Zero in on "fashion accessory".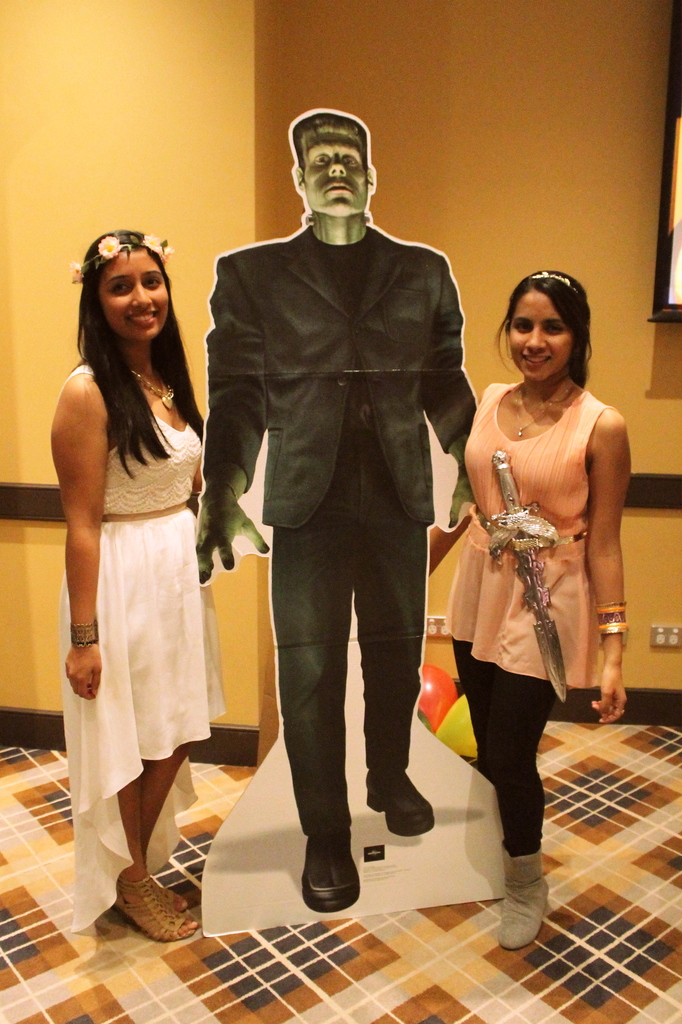
Zeroed in: detection(125, 360, 179, 414).
